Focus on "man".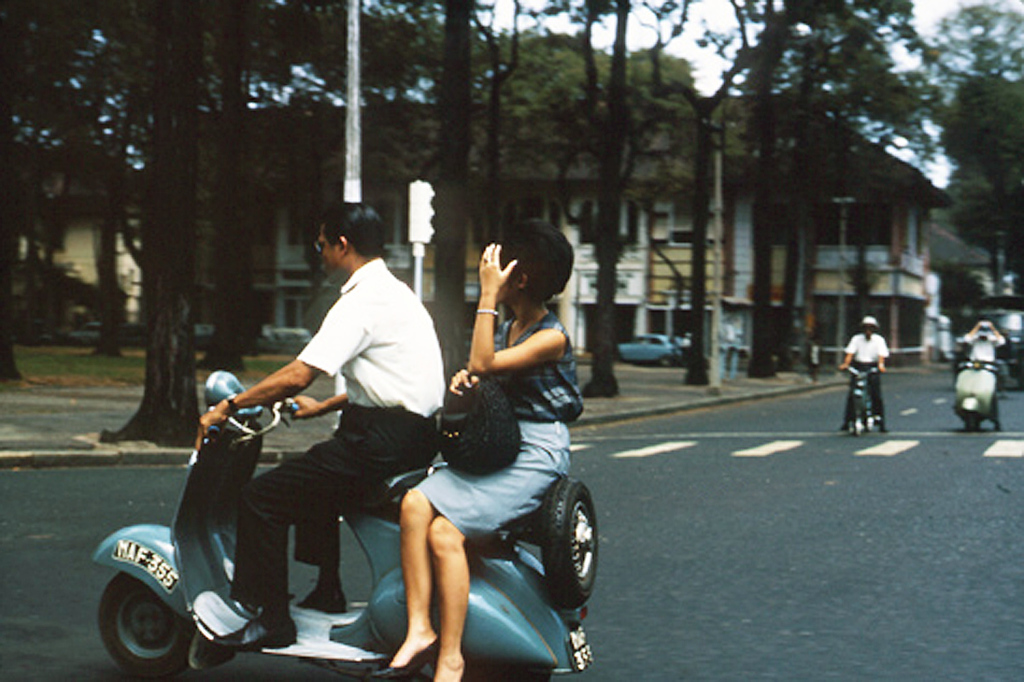
Focused at rect(195, 200, 445, 651).
